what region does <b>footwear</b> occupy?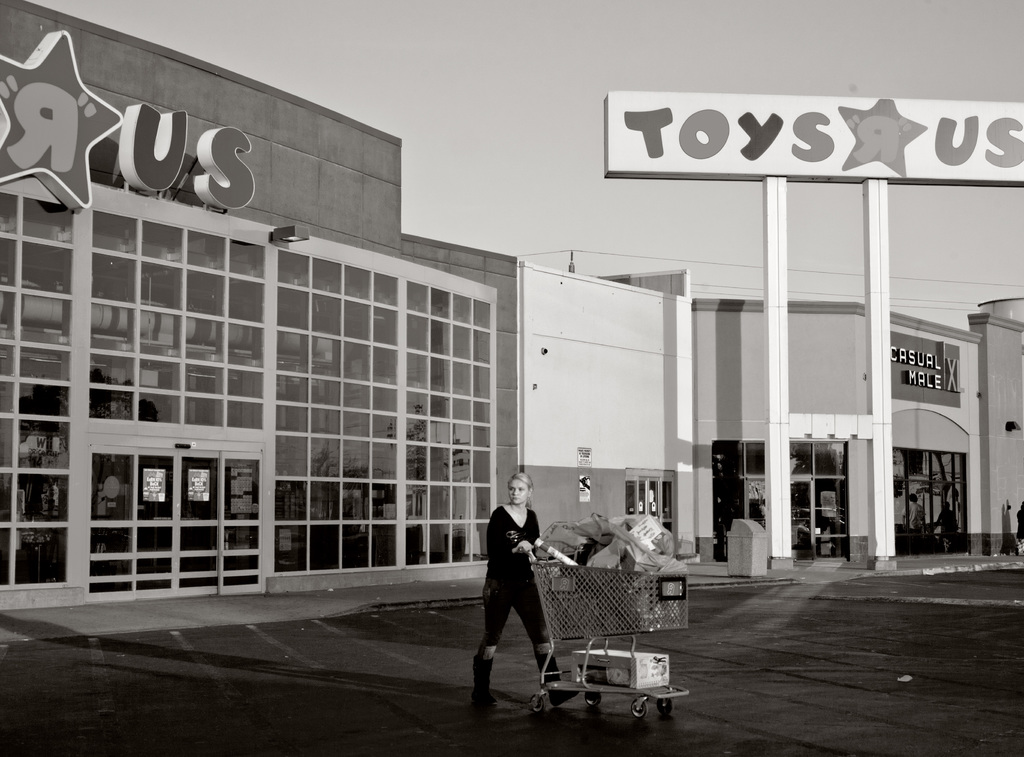
465/693/500/713.
